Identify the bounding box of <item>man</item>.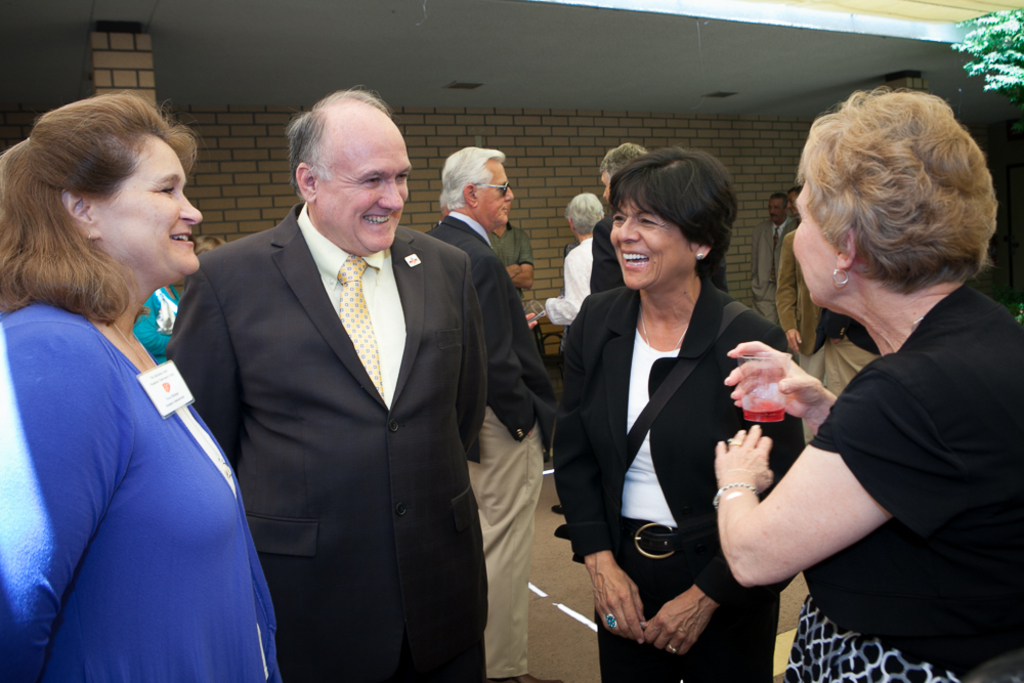
(x1=161, y1=77, x2=512, y2=675).
